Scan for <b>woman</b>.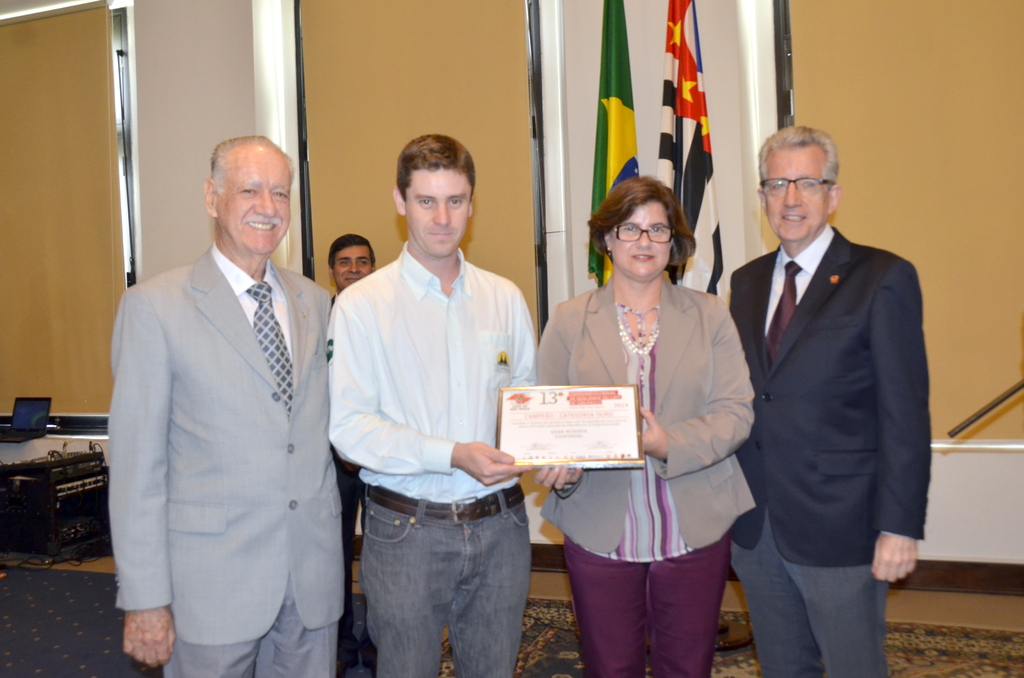
Scan result: bbox=(557, 169, 751, 677).
